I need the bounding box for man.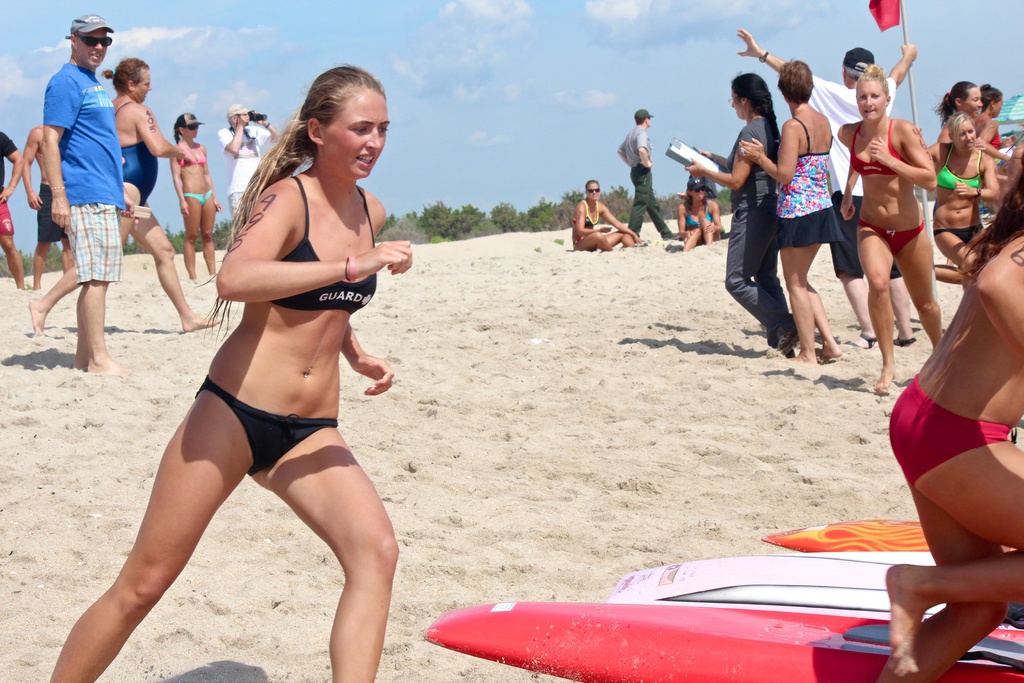
Here it is: region(737, 27, 918, 347).
